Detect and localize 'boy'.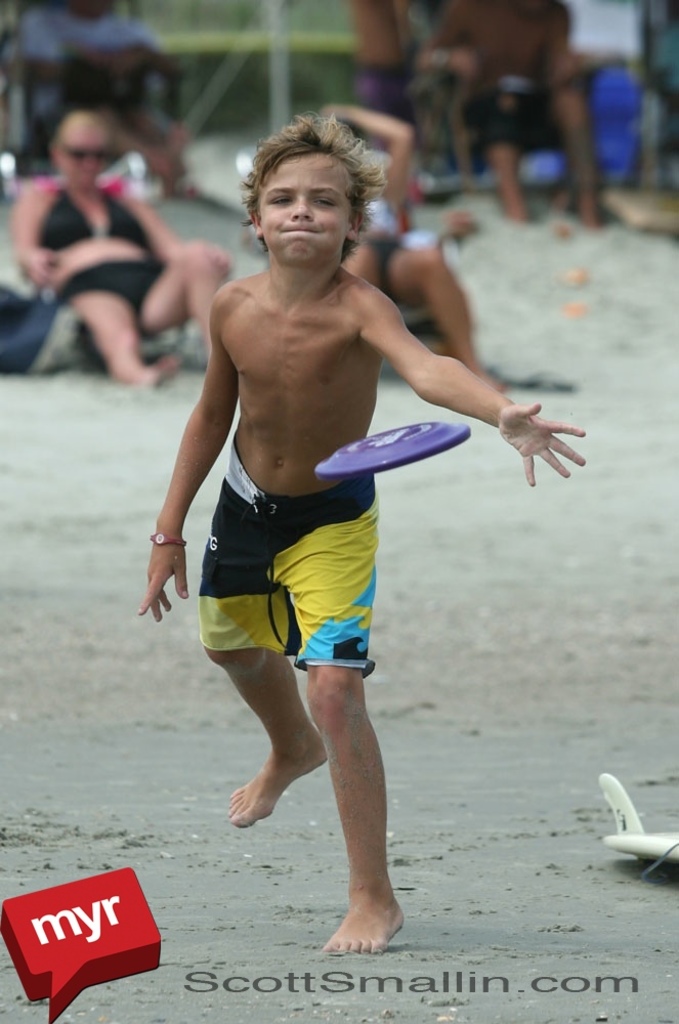
Localized at rect(135, 112, 588, 951).
